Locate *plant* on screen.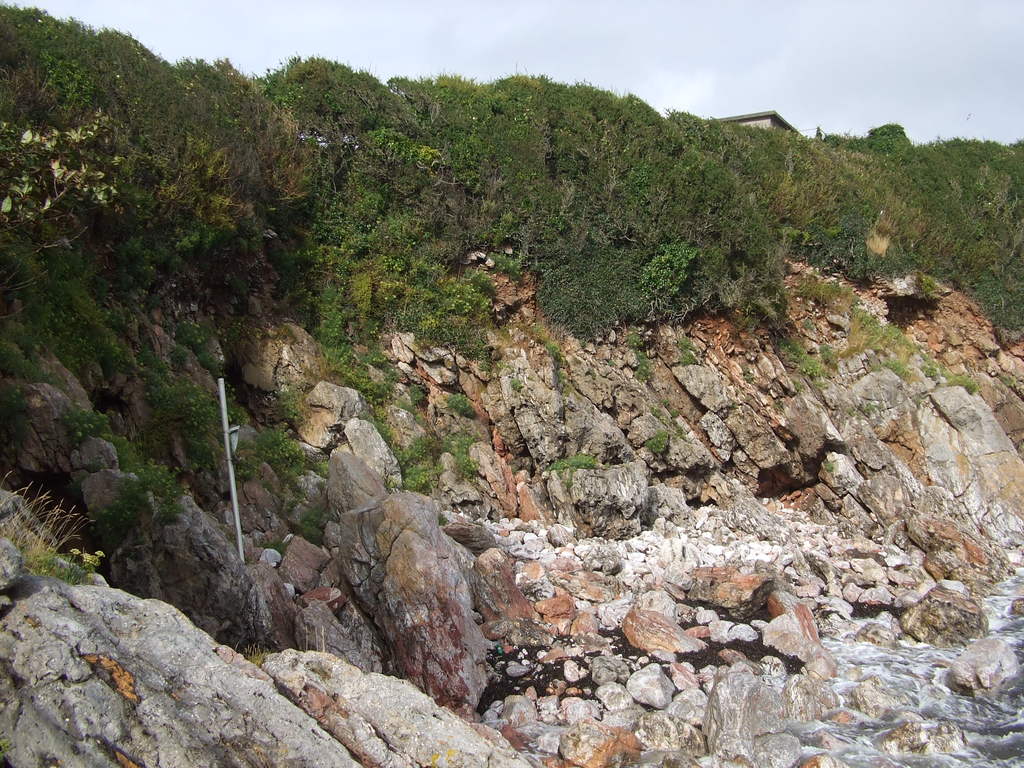
On screen at 796 272 862 314.
